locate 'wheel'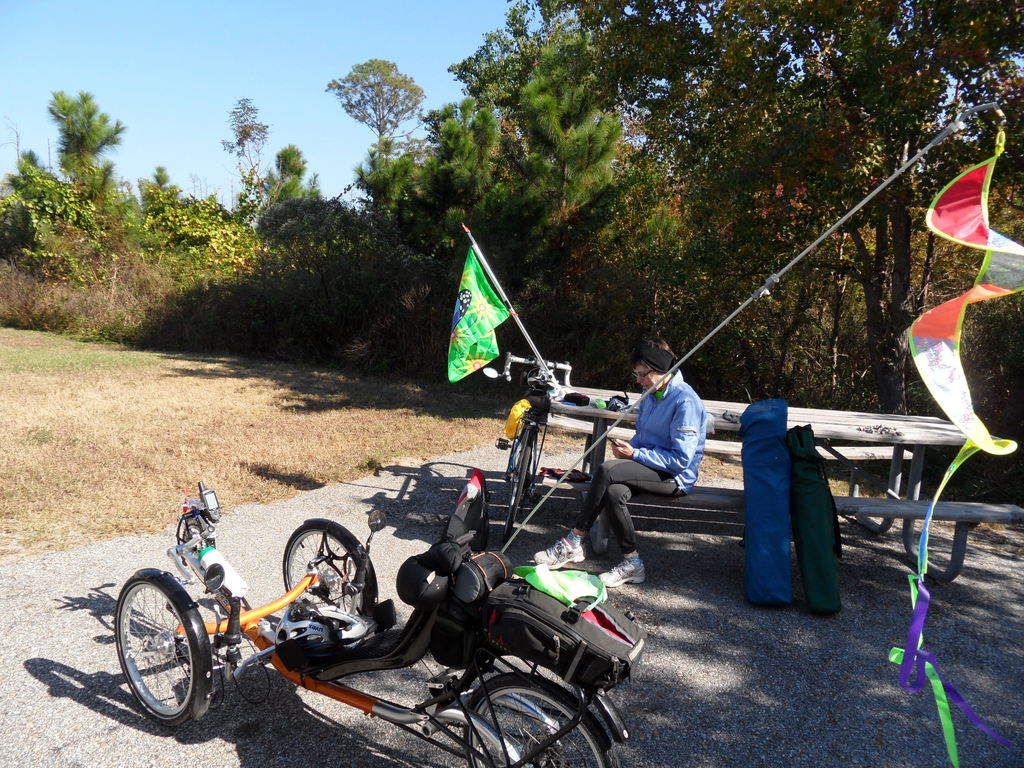
463,673,622,767
